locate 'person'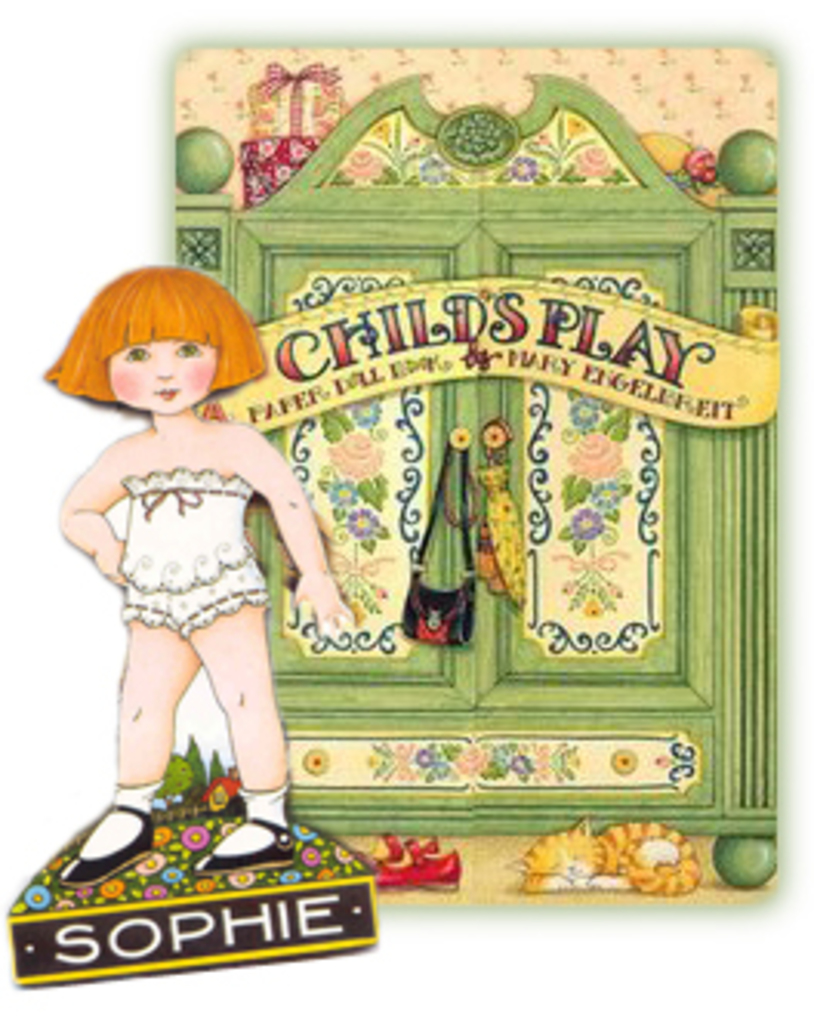
crop(37, 204, 361, 962)
